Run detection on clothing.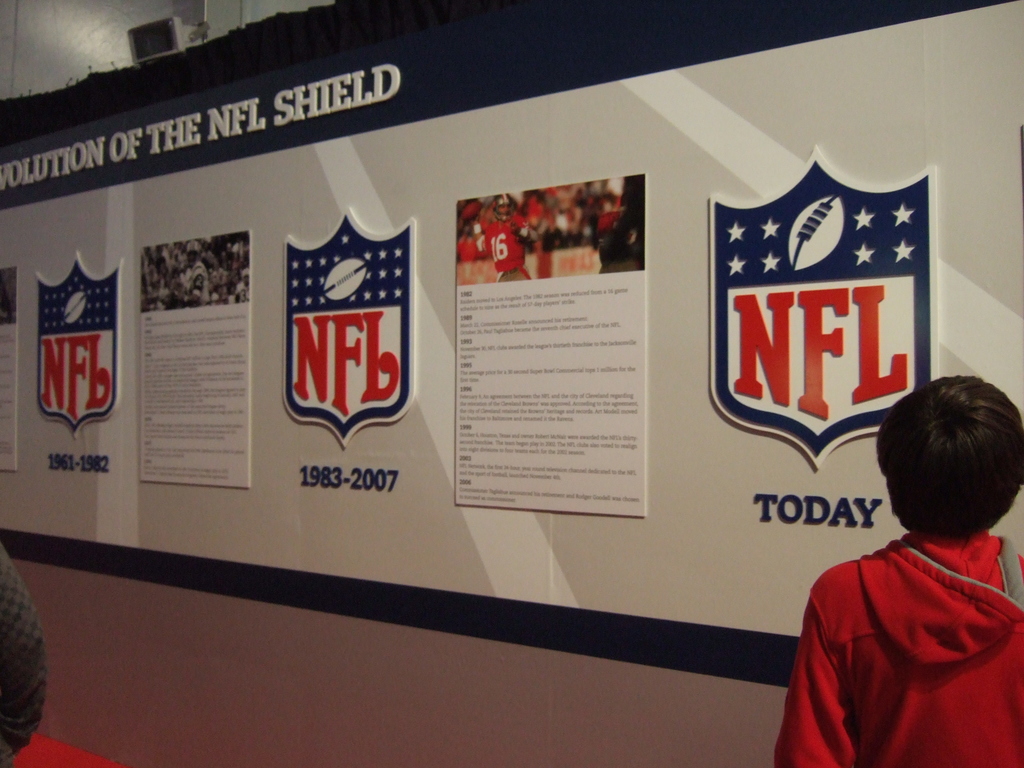
Result: region(762, 524, 1010, 757).
